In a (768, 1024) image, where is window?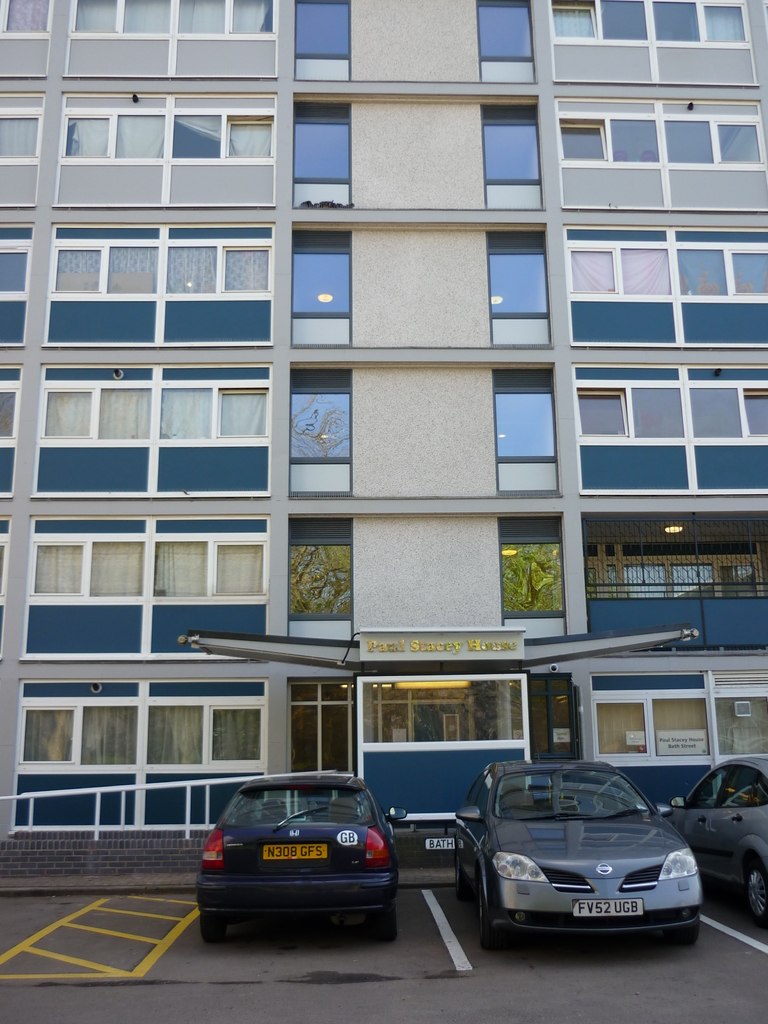
[left=37, top=383, right=271, bottom=445].
